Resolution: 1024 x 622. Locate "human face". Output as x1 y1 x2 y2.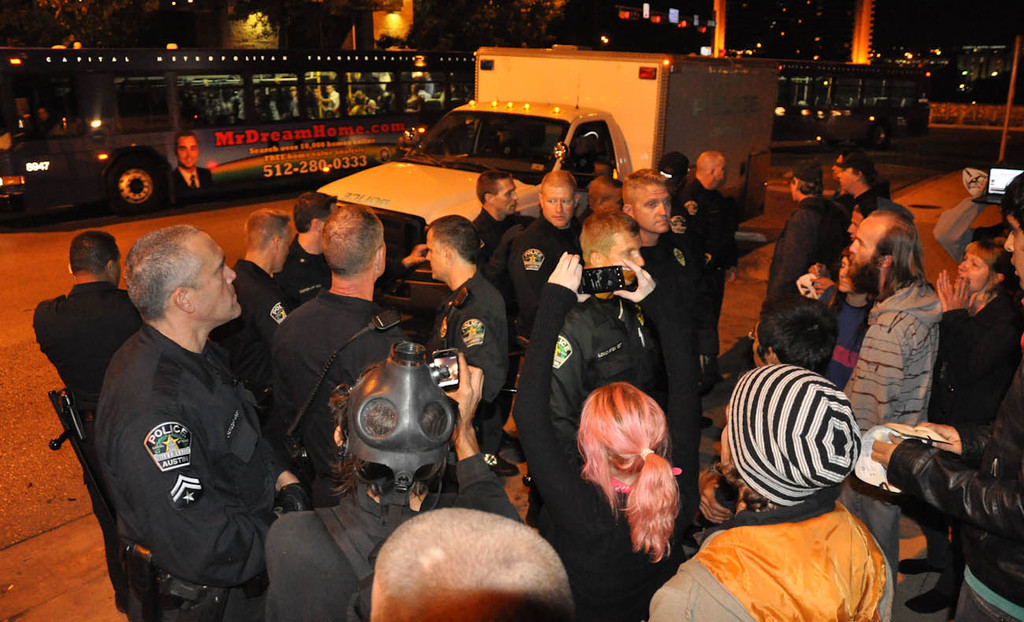
847 208 867 243.
